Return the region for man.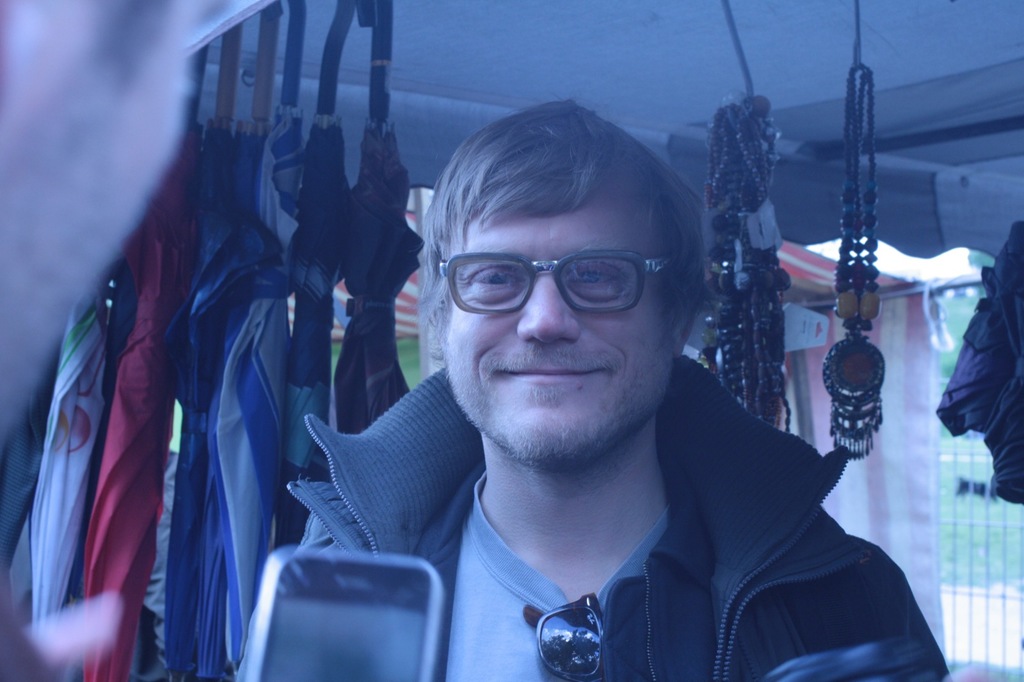
select_region(285, 99, 949, 681).
